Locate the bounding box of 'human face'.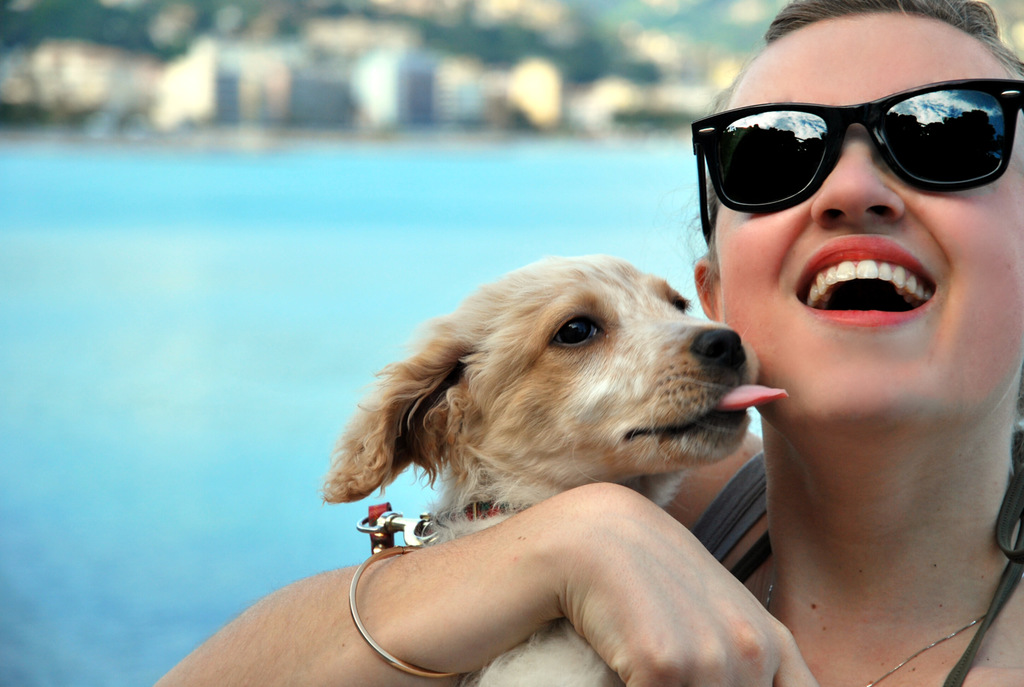
Bounding box: x1=714 y1=8 x2=1023 y2=421.
